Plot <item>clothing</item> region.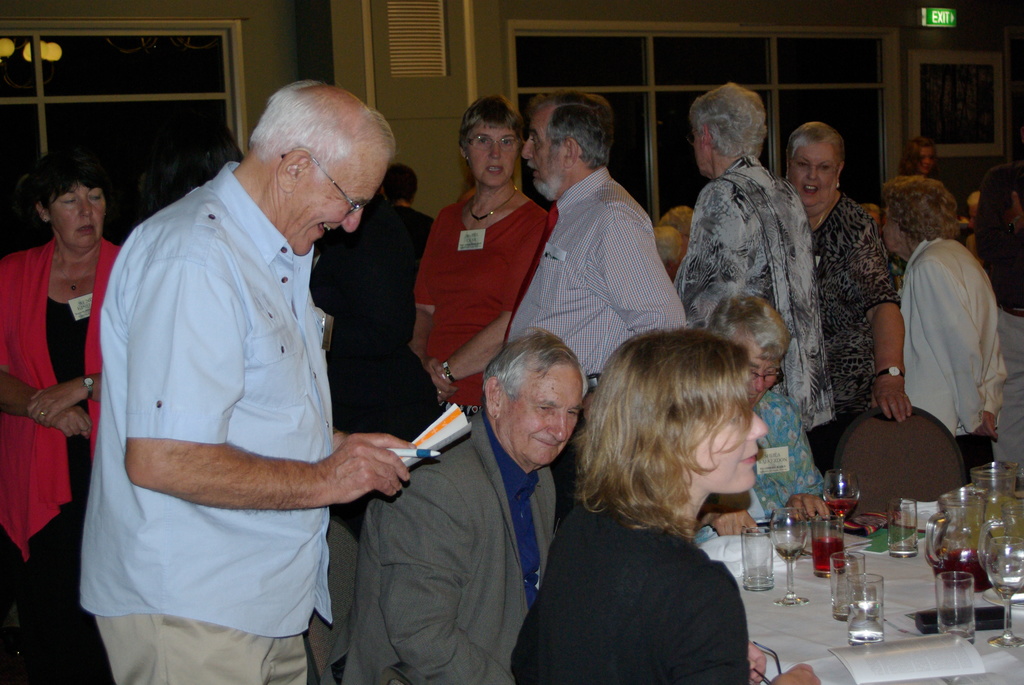
Plotted at 0:236:125:684.
